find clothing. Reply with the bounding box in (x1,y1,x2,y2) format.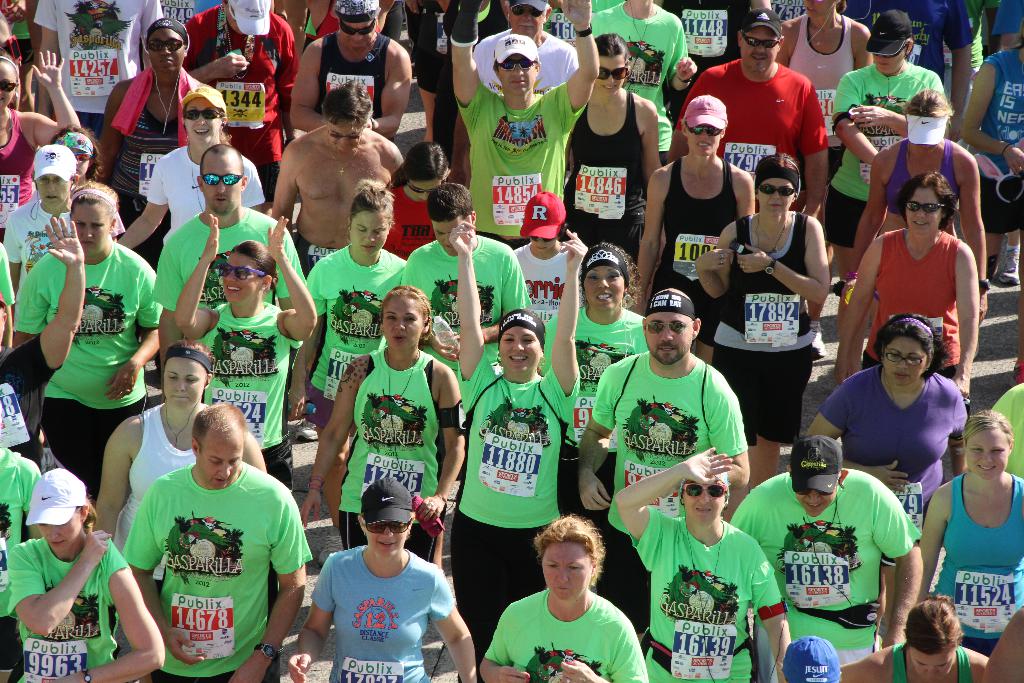
(895,642,974,682).
